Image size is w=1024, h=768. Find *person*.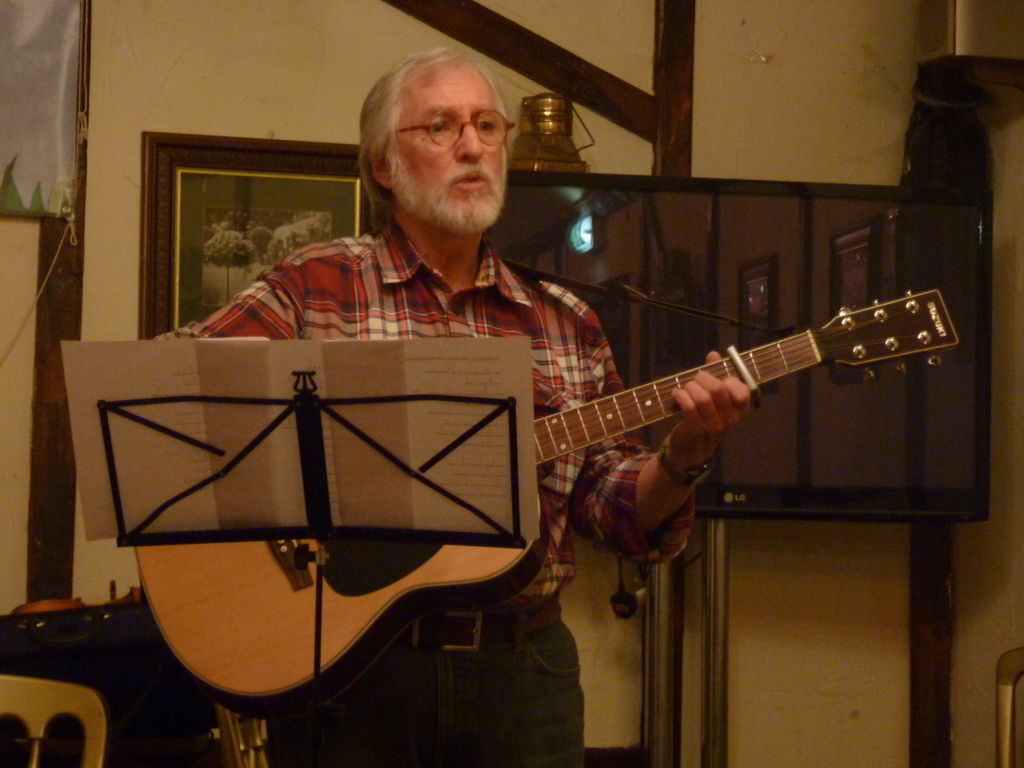
detection(190, 100, 875, 732).
